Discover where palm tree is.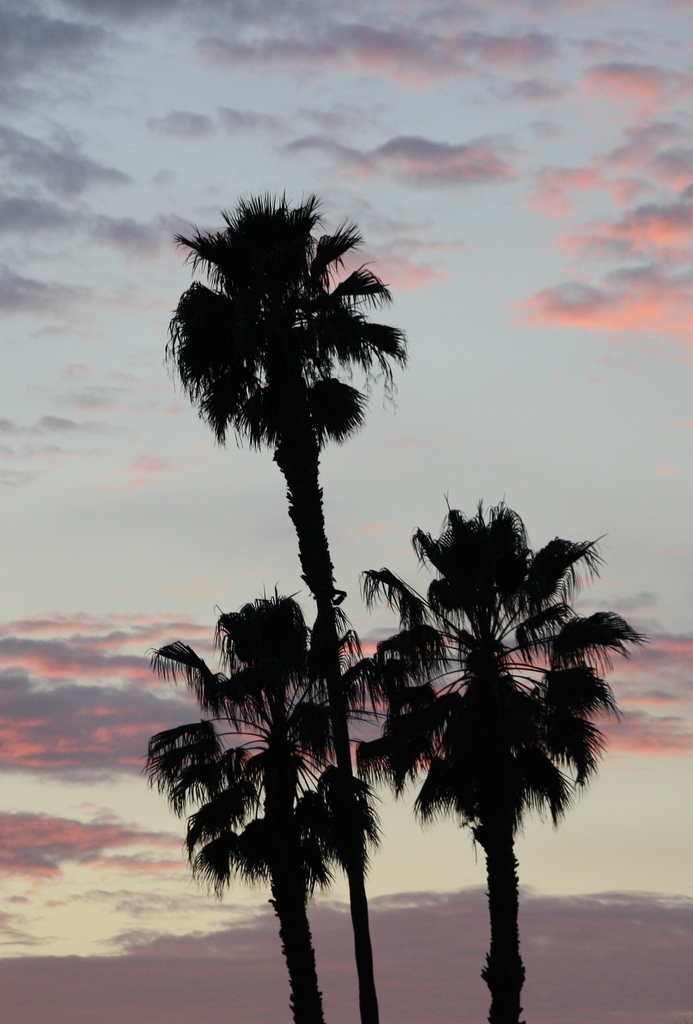
Discovered at (363,488,646,1023).
